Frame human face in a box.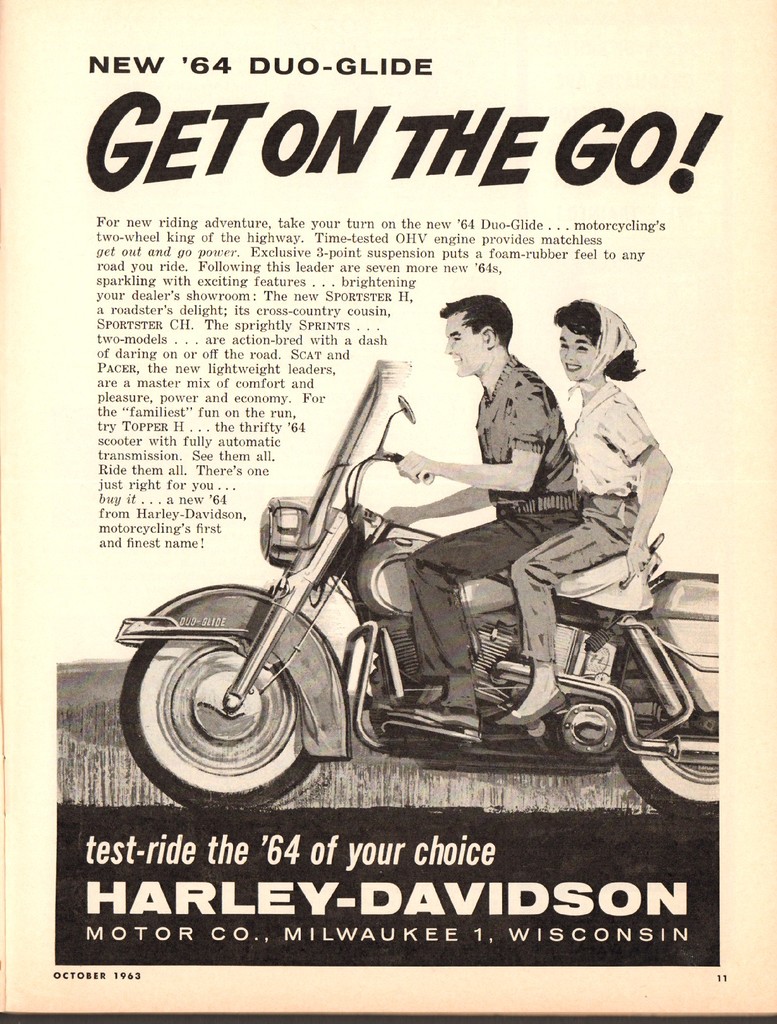
Rect(445, 316, 487, 376).
